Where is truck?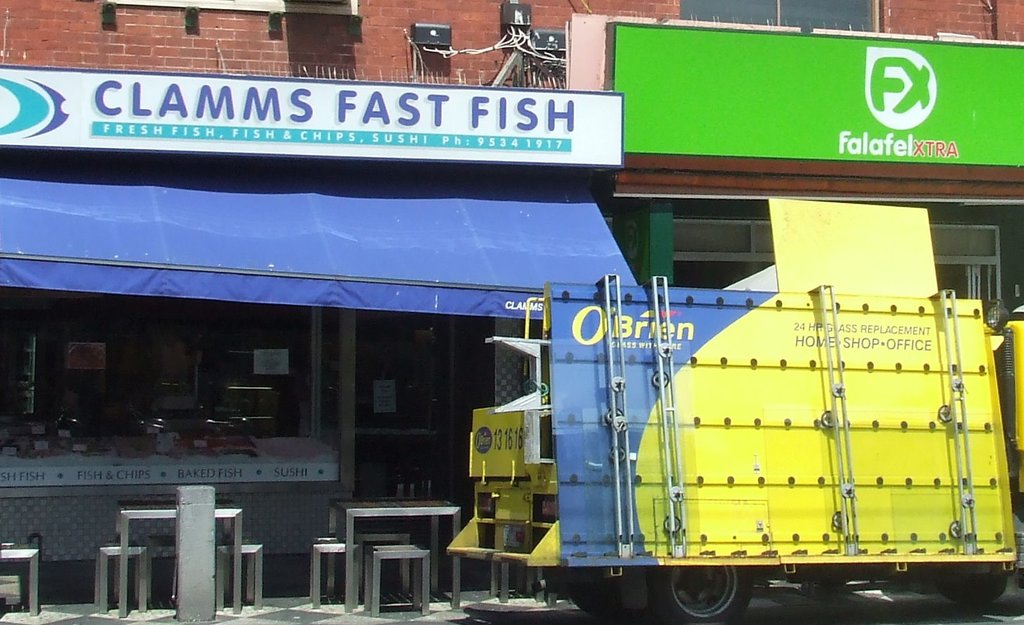
left=449, top=273, right=1023, bottom=624.
